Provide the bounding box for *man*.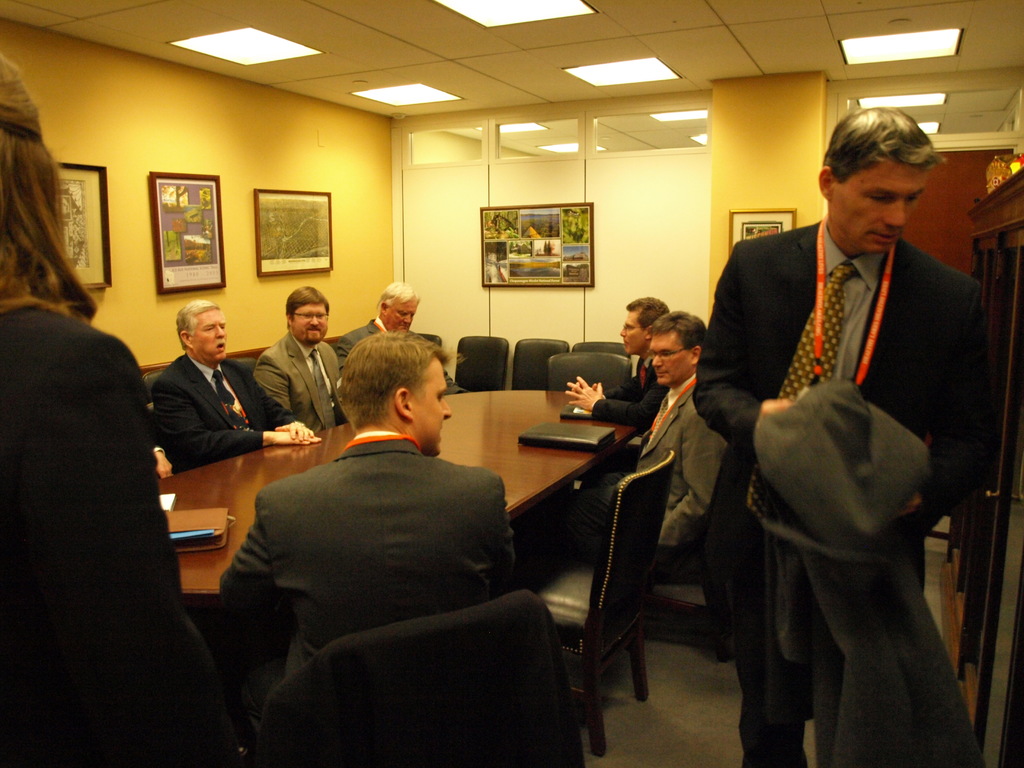
{"x1": 564, "y1": 296, "x2": 679, "y2": 426}.
